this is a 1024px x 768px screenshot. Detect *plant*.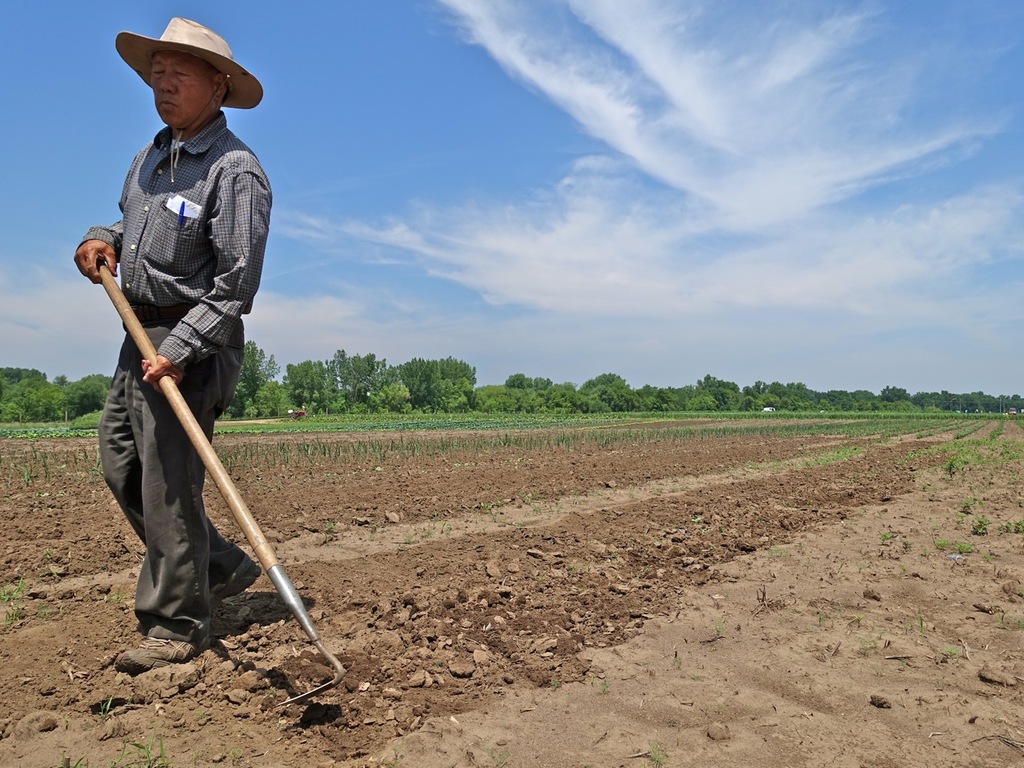
(266, 686, 278, 702).
